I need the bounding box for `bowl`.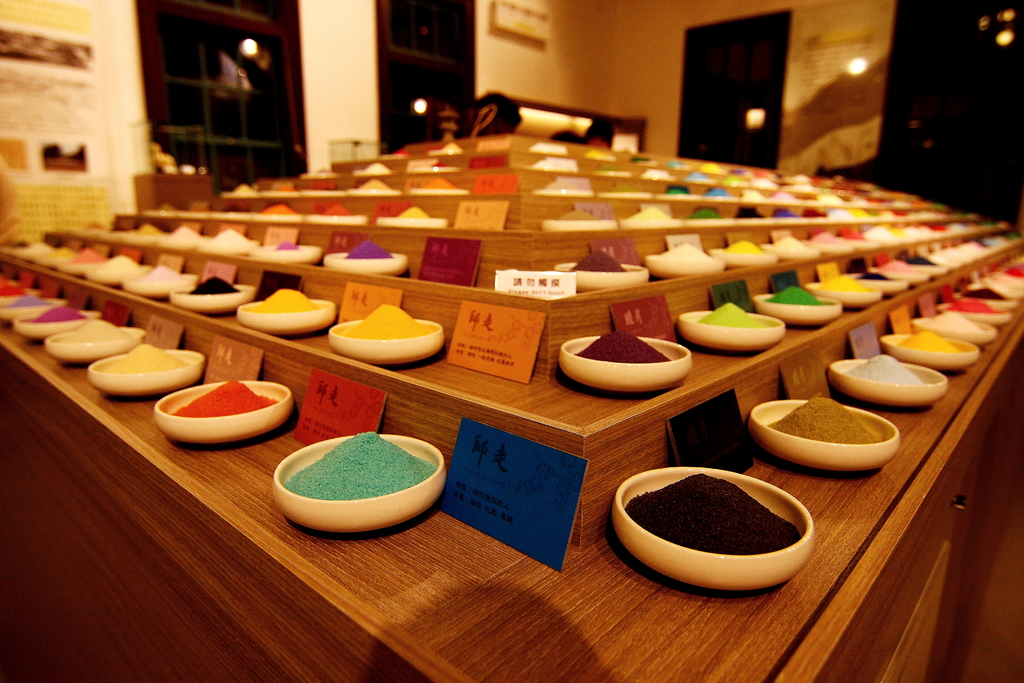
Here it is: x1=749 y1=399 x2=901 y2=468.
